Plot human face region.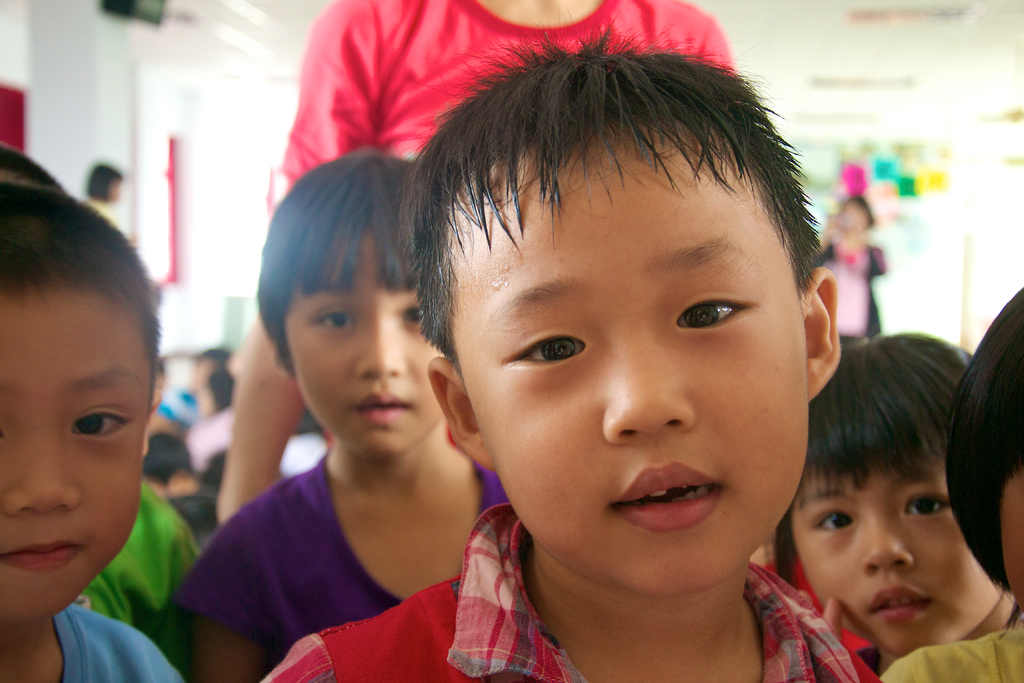
Plotted at select_region(0, 288, 152, 622).
